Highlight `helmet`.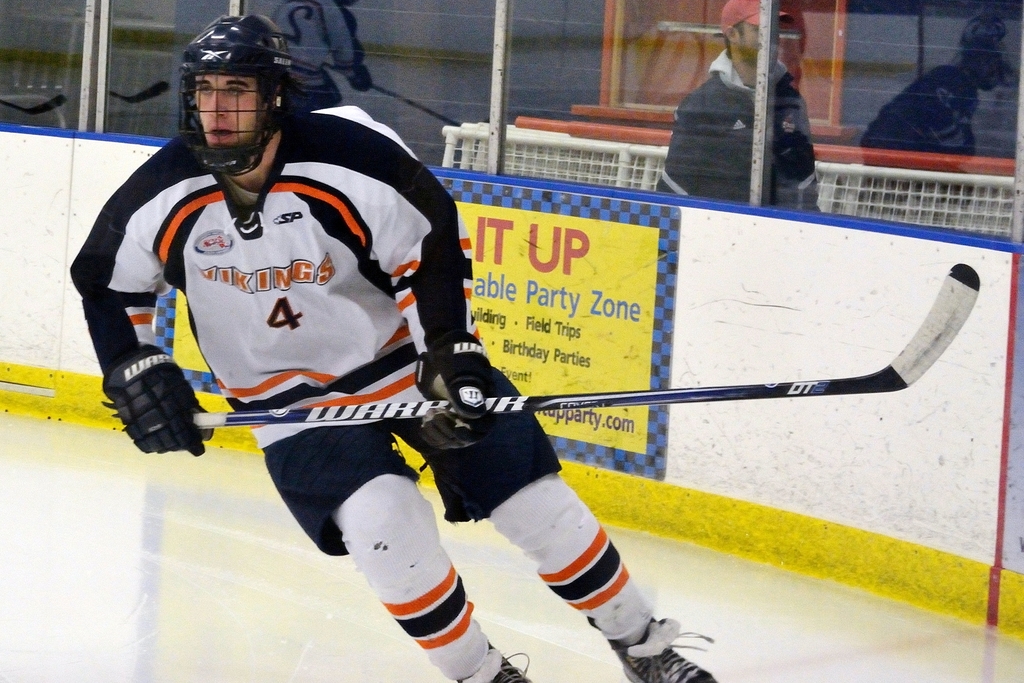
Highlighted region: (x1=159, y1=17, x2=288, y2=174).
